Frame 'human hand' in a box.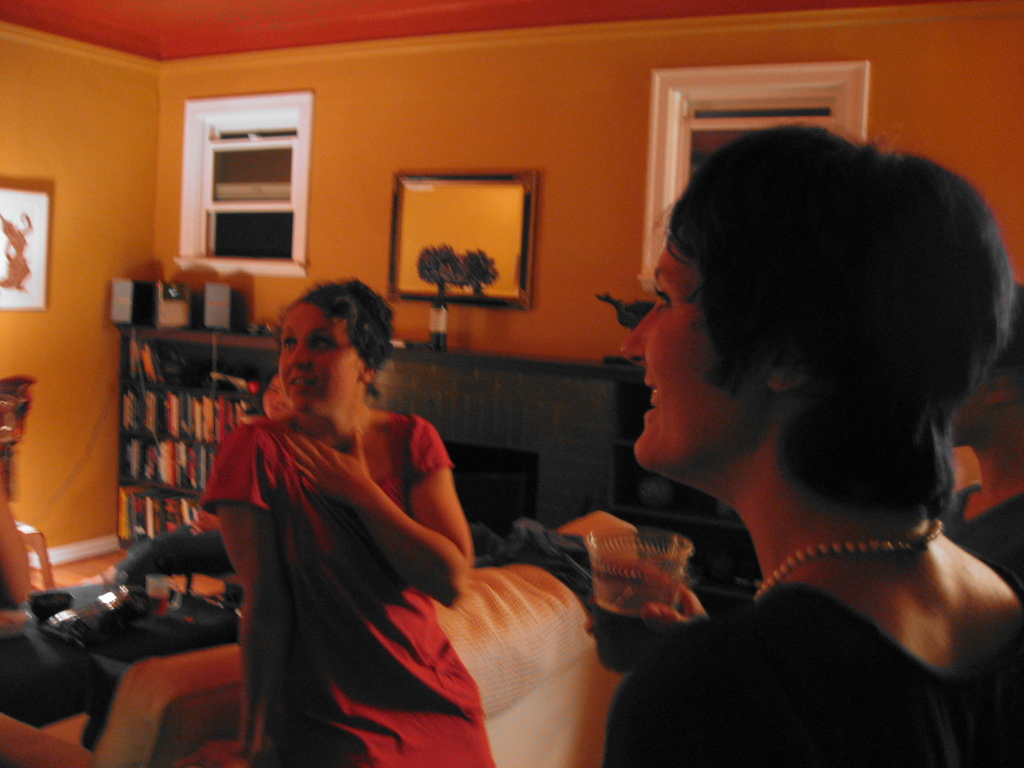
[left=196, top=742, right=253, bottom=767].
